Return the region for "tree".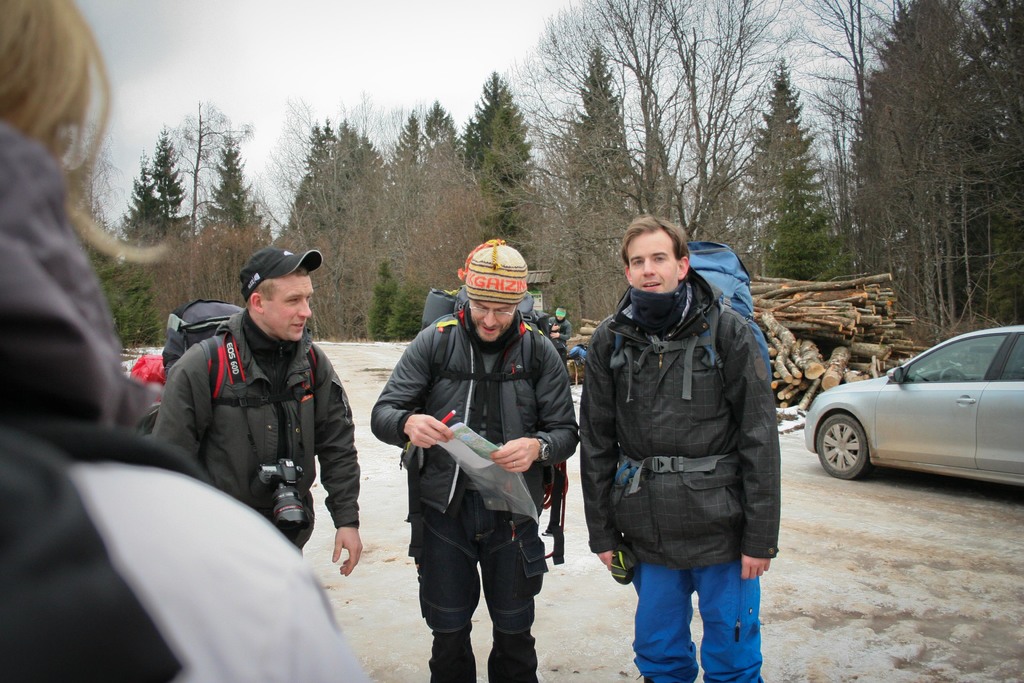
<bbox>271, 123, 388, 257</bbox>.
